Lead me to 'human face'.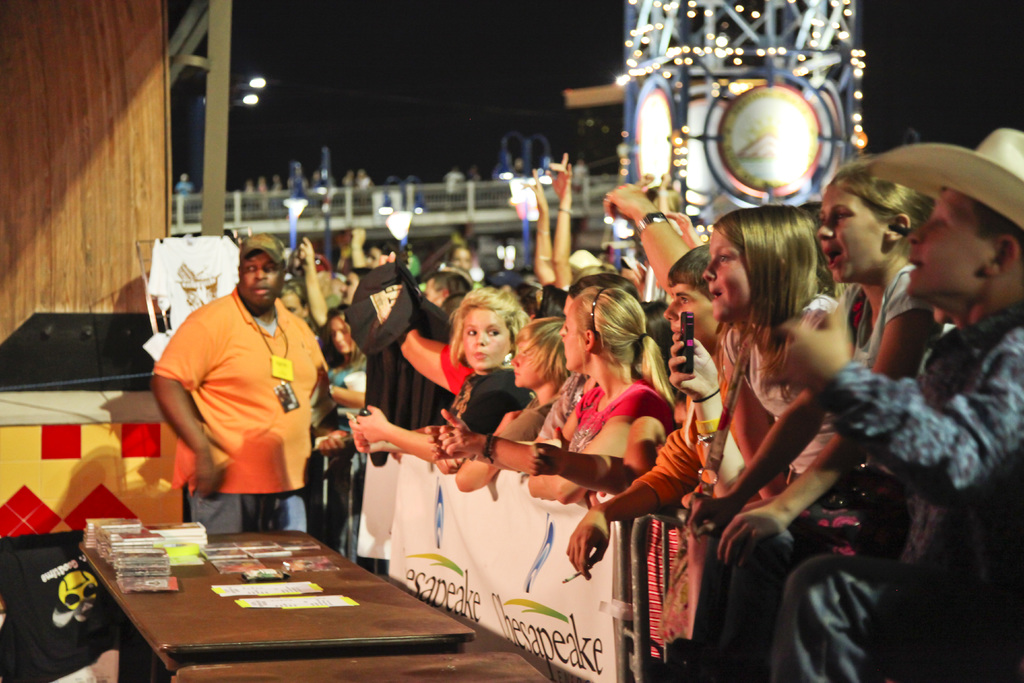
Lead to 903, 195, 982, 288.
